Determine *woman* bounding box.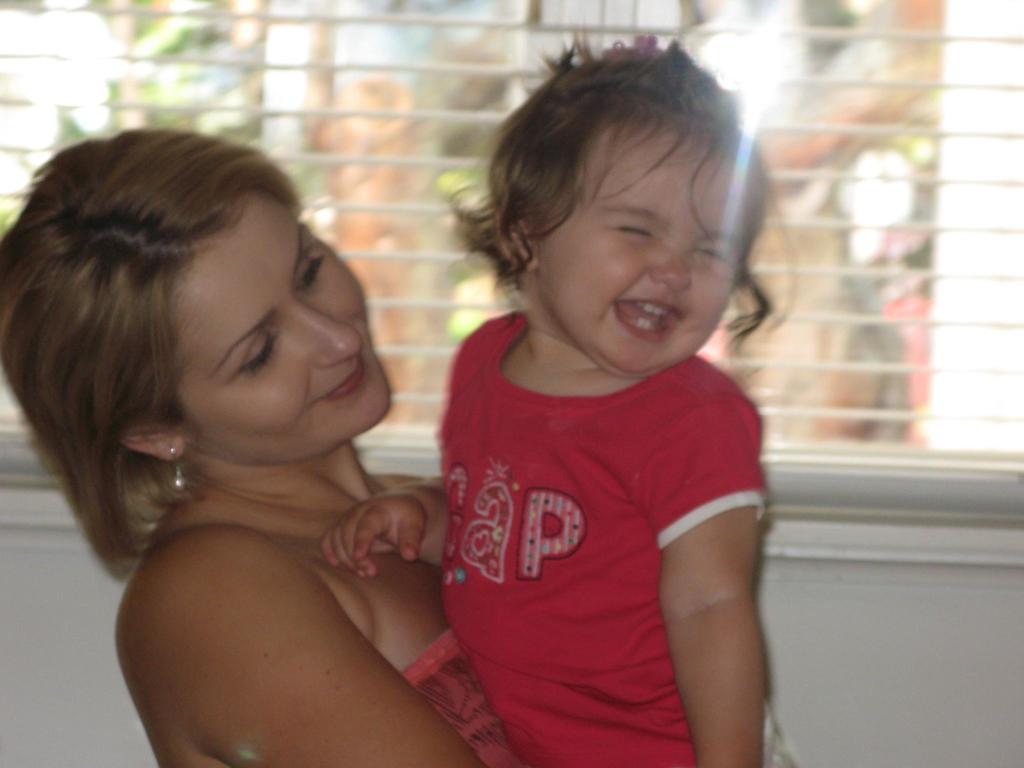
Determined: (x1=0, y1=125, x2=583, y2=765).
